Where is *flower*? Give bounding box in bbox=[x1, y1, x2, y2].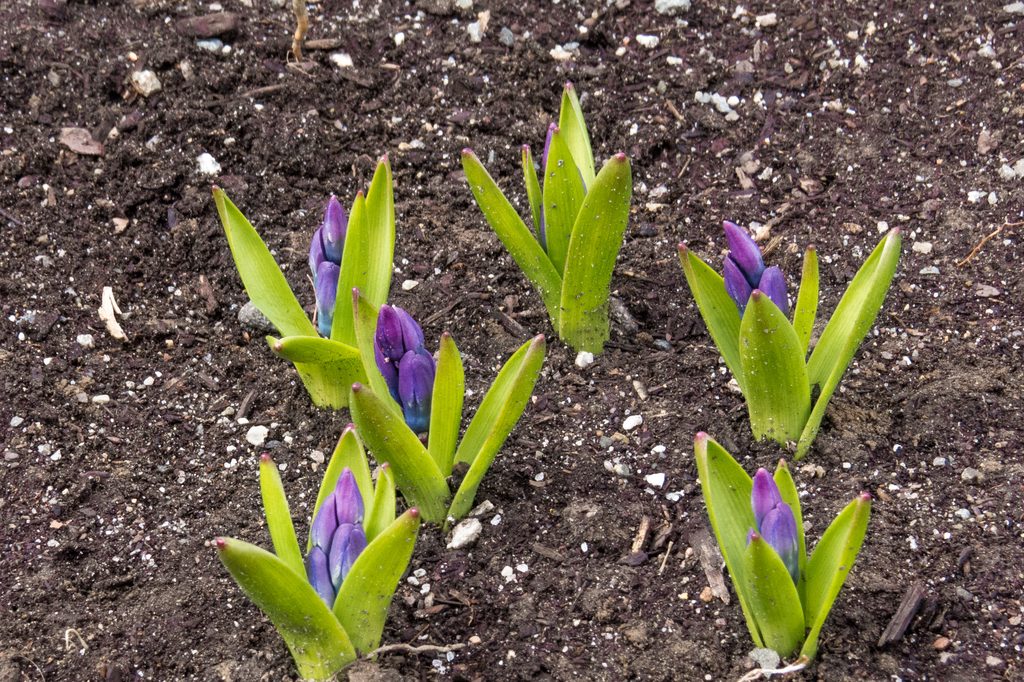
bbox=[371, 309, 428, 448].
